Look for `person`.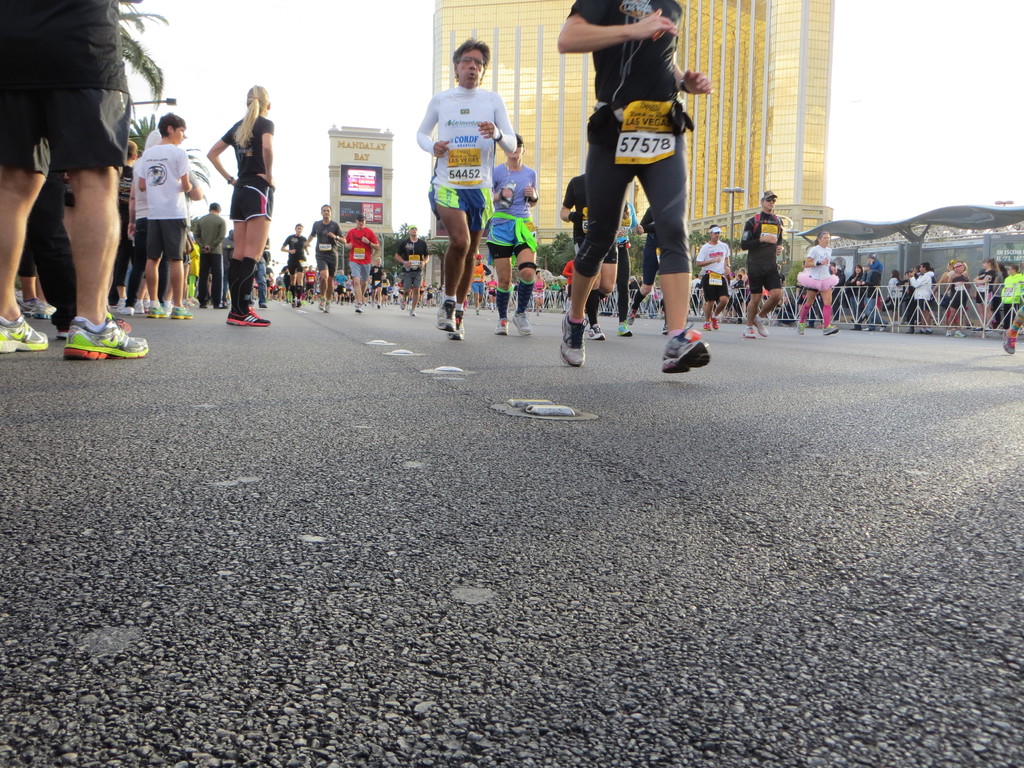
Found: region(554, 0, 714, 367).
